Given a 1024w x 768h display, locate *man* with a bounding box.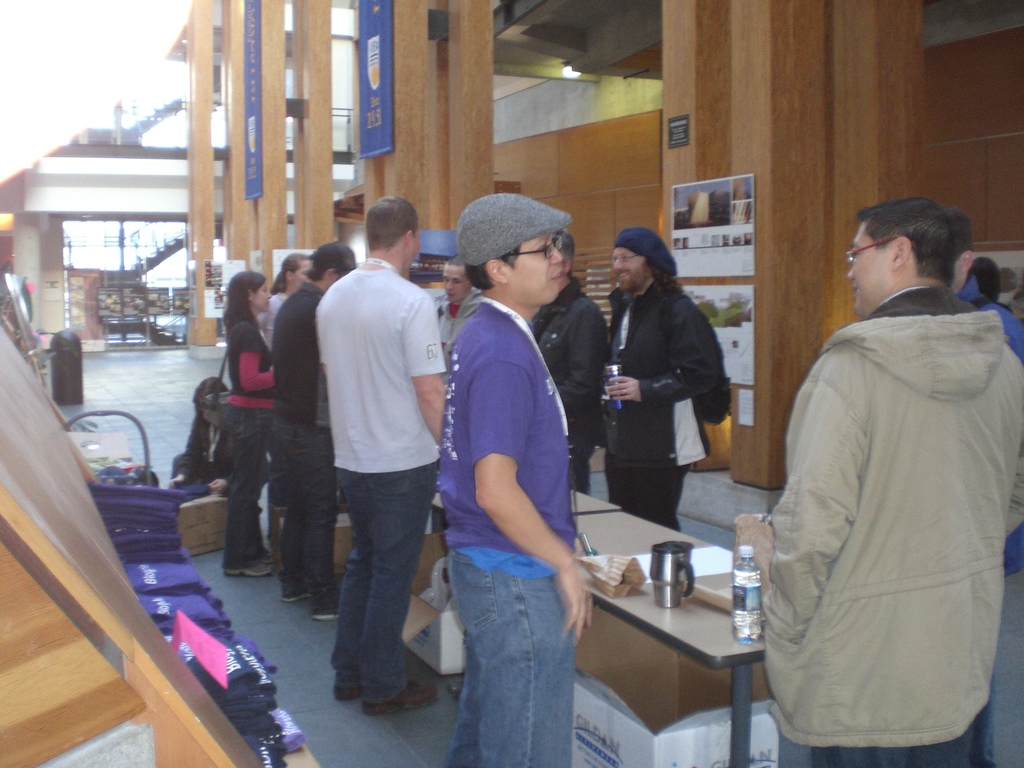
Located: bbox(261, 233, 369, 617).
